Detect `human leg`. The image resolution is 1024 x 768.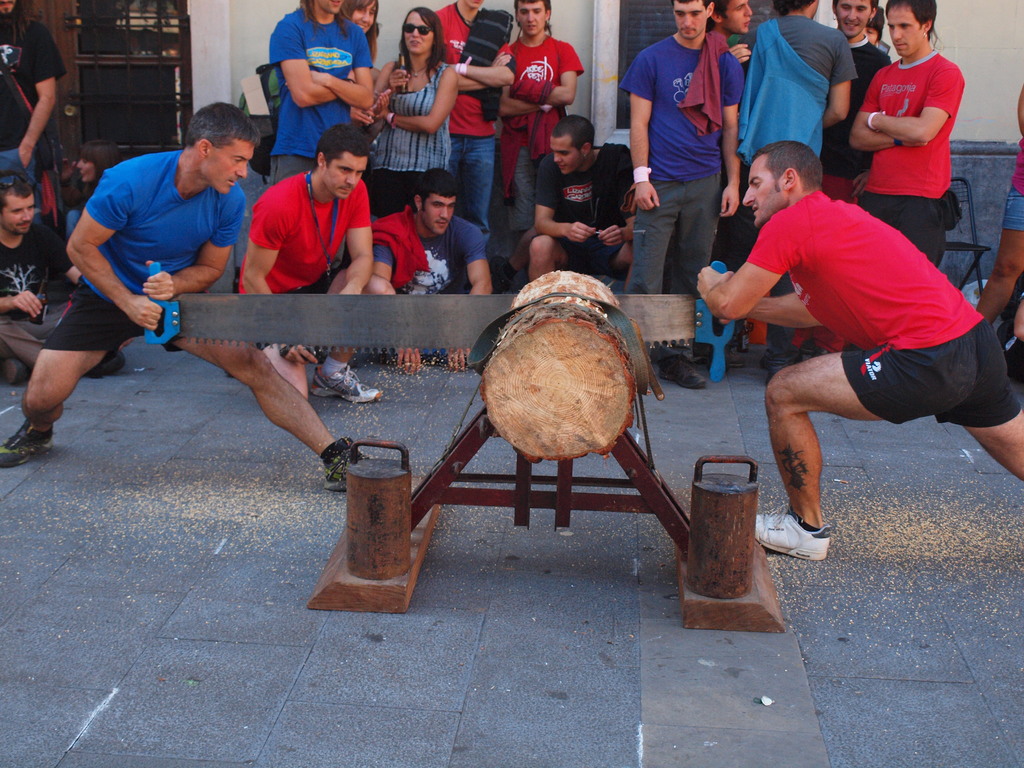
region(365, 159, 410, 214).
